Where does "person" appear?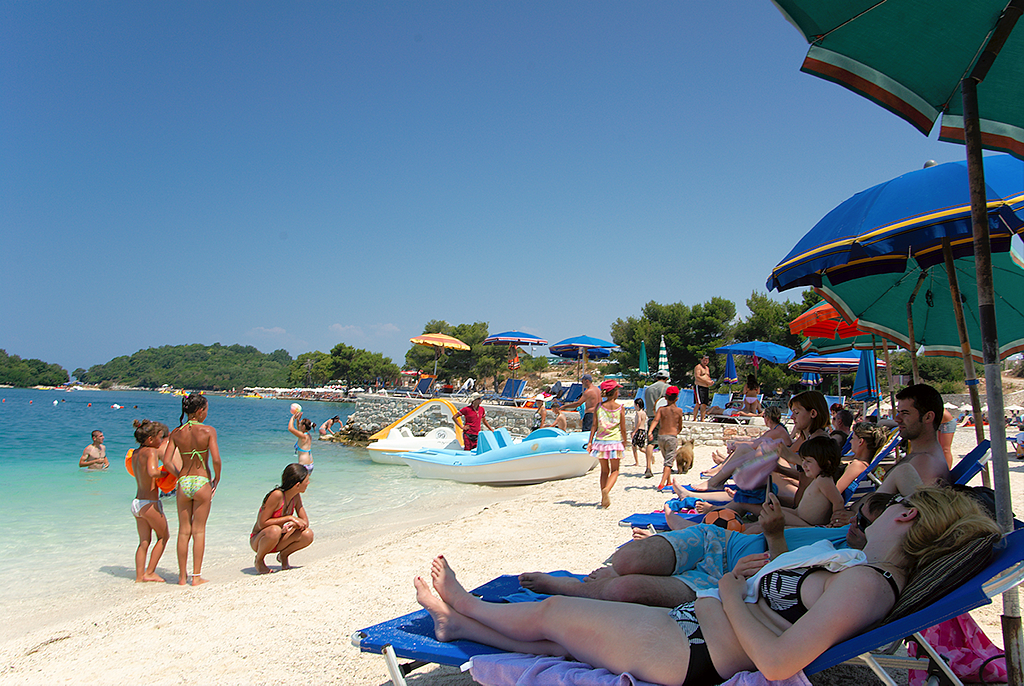
Appears at {"x1": 454, "y1": 390, "x2": 498, "y2": 455}.
